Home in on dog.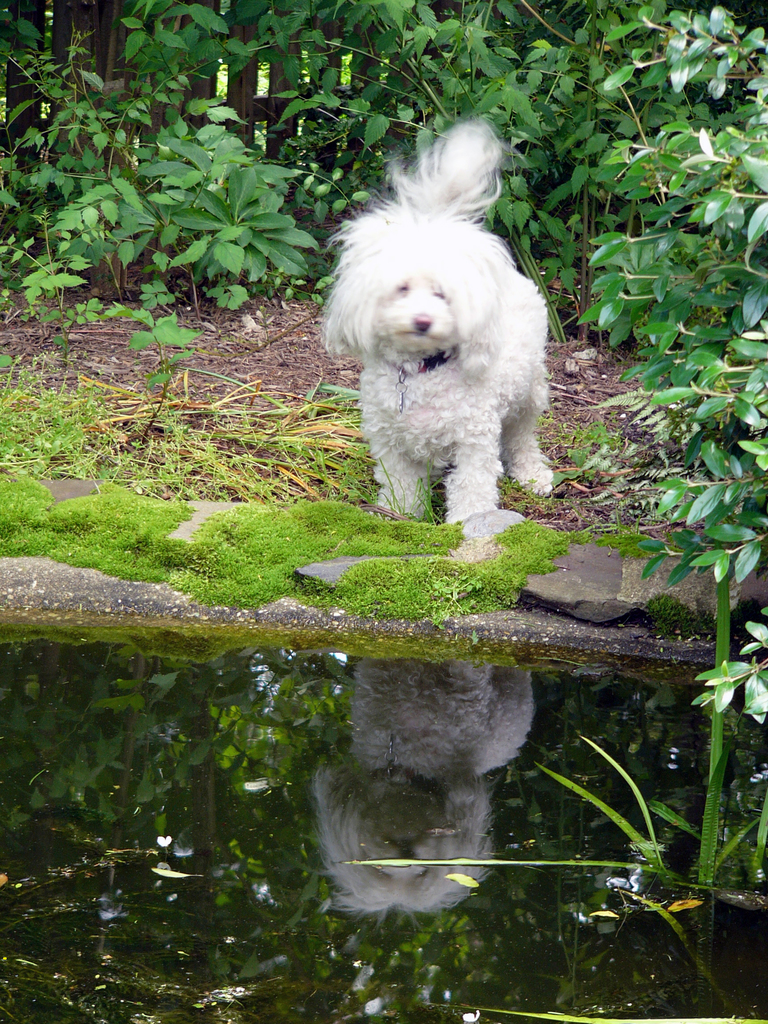
Homed in at 317/120/555/525.
